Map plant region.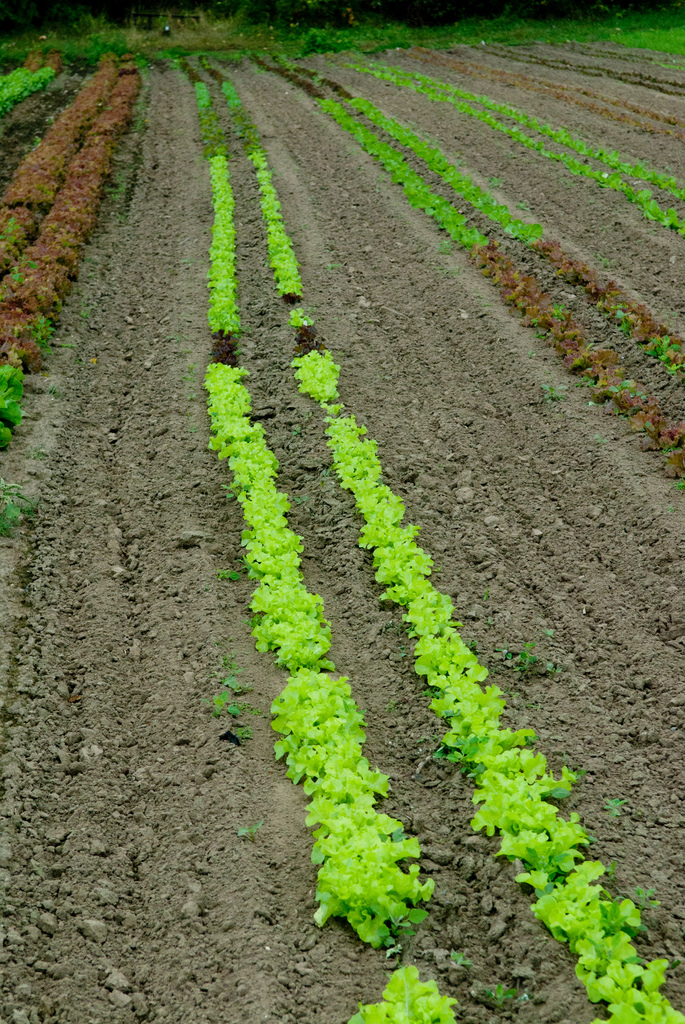
Mapped to {"left": 232, "top": 37, "right": 684, "bottom": 511}.
